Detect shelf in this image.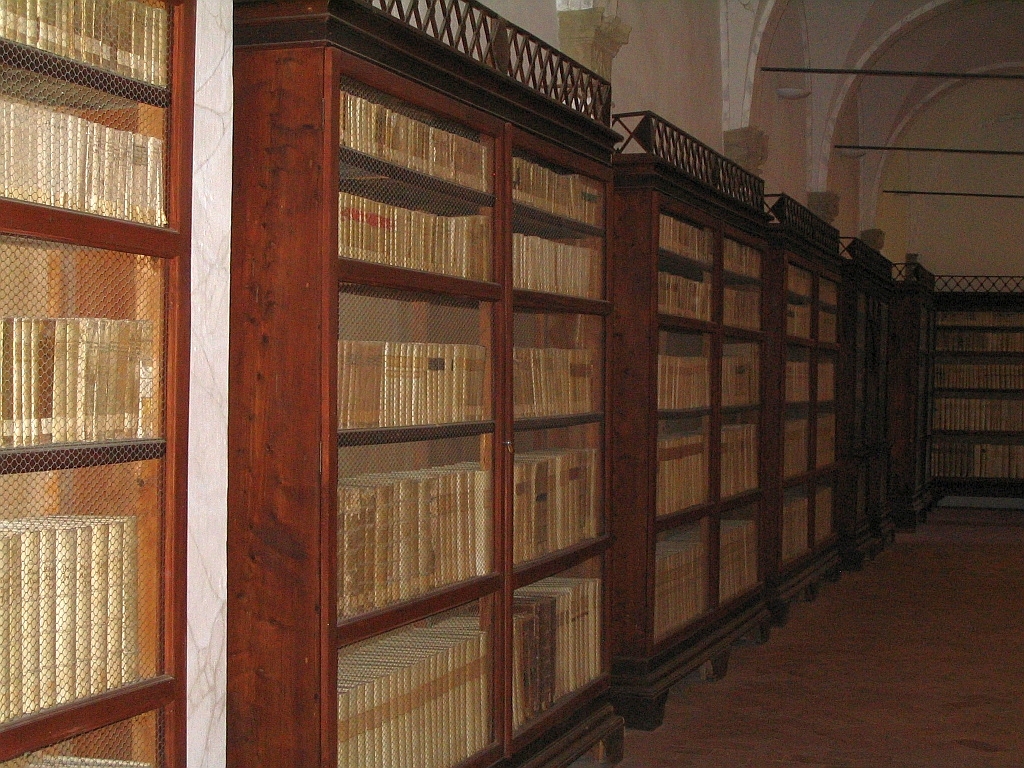
Detection: 320:52:505:194.
